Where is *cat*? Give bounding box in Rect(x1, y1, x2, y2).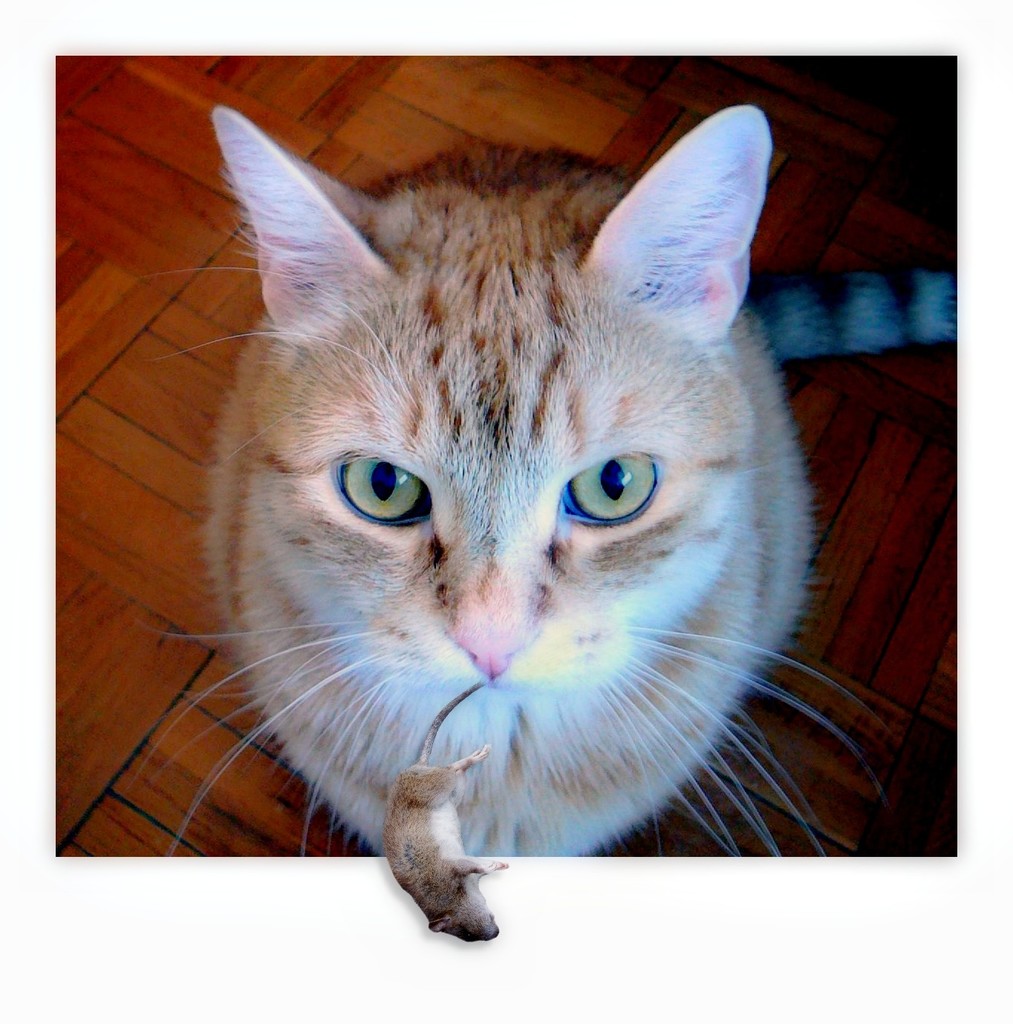
Rect(136, 108, 956, 855).
